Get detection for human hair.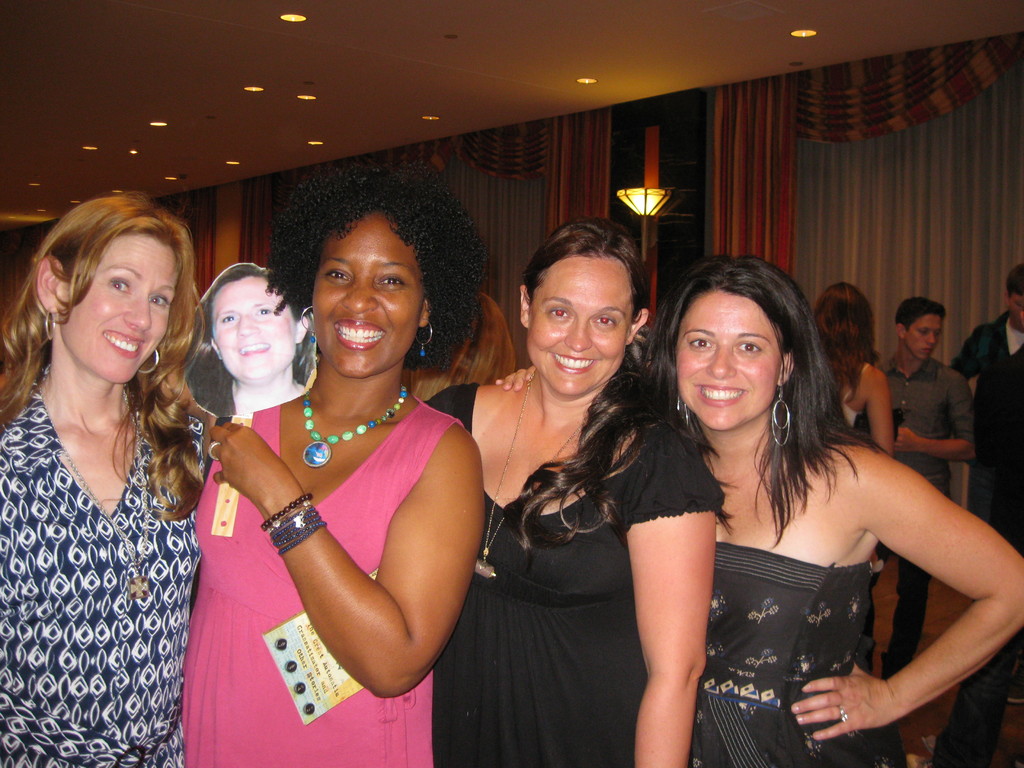
Detection: box(1003, 264, 1023, 297).
